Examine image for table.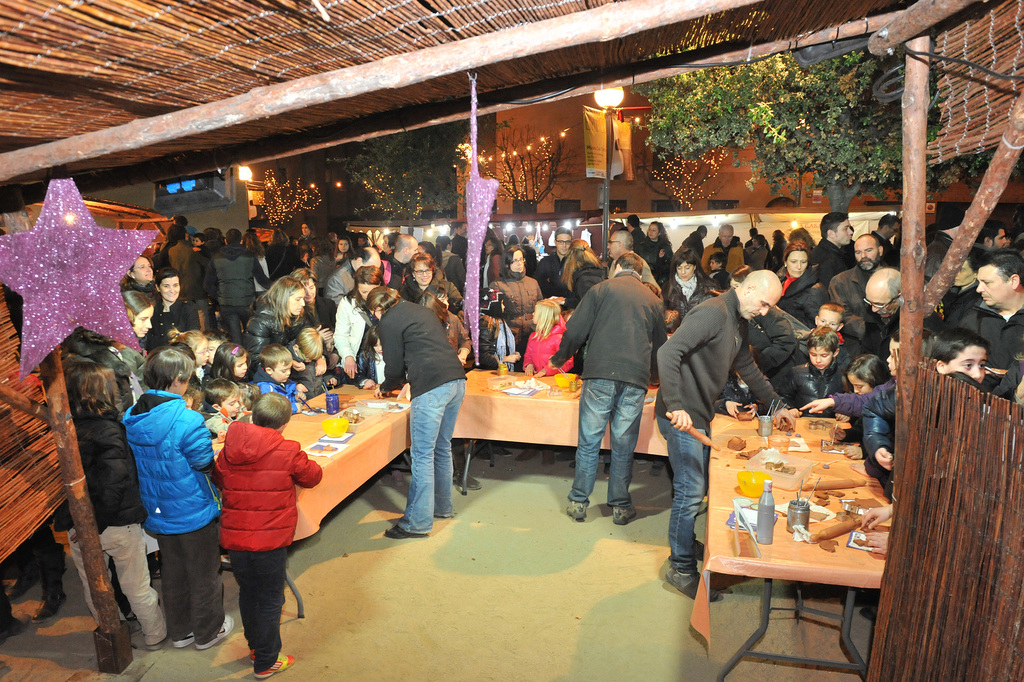
Examination result: (x1=213, y1=370, x2=424, y2=622).
